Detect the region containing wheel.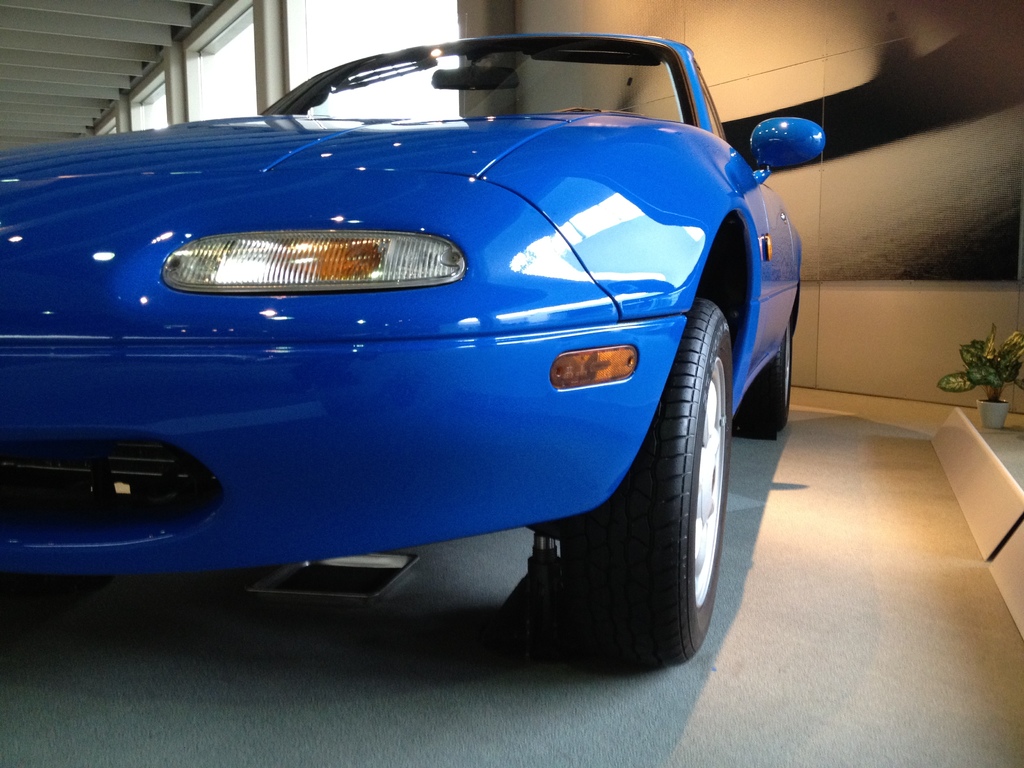
bbox=[735, 322, 791, 431].
